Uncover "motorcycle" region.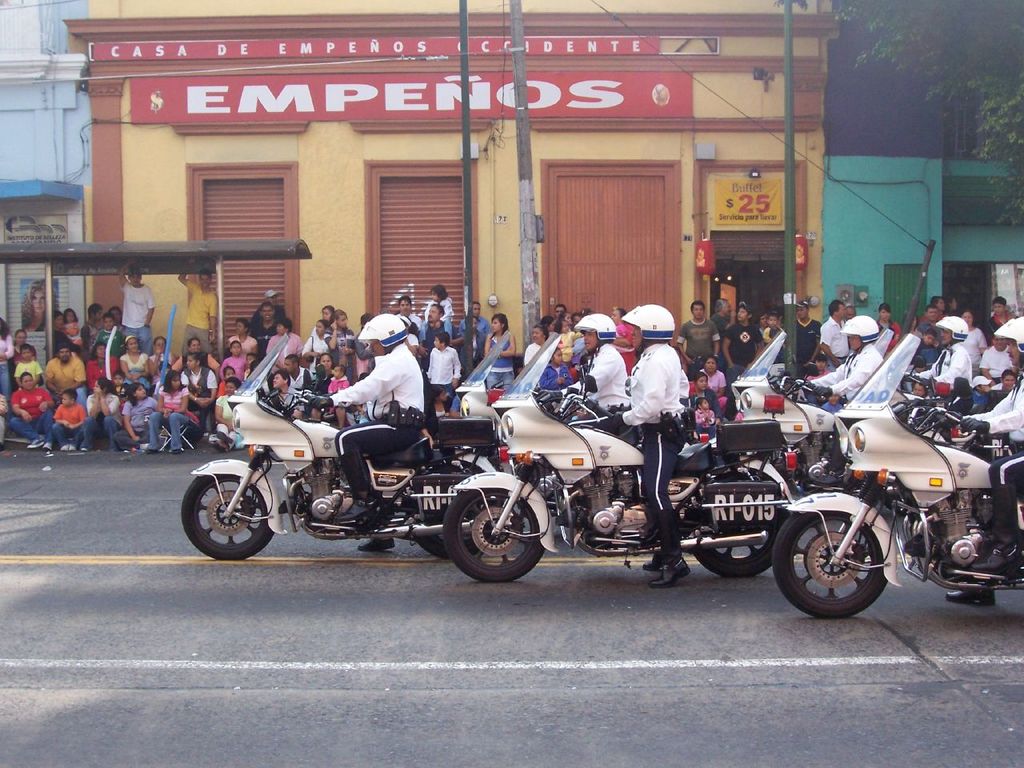
Uncovered: <bbox>731, 326, 845, 486</bbox>.
